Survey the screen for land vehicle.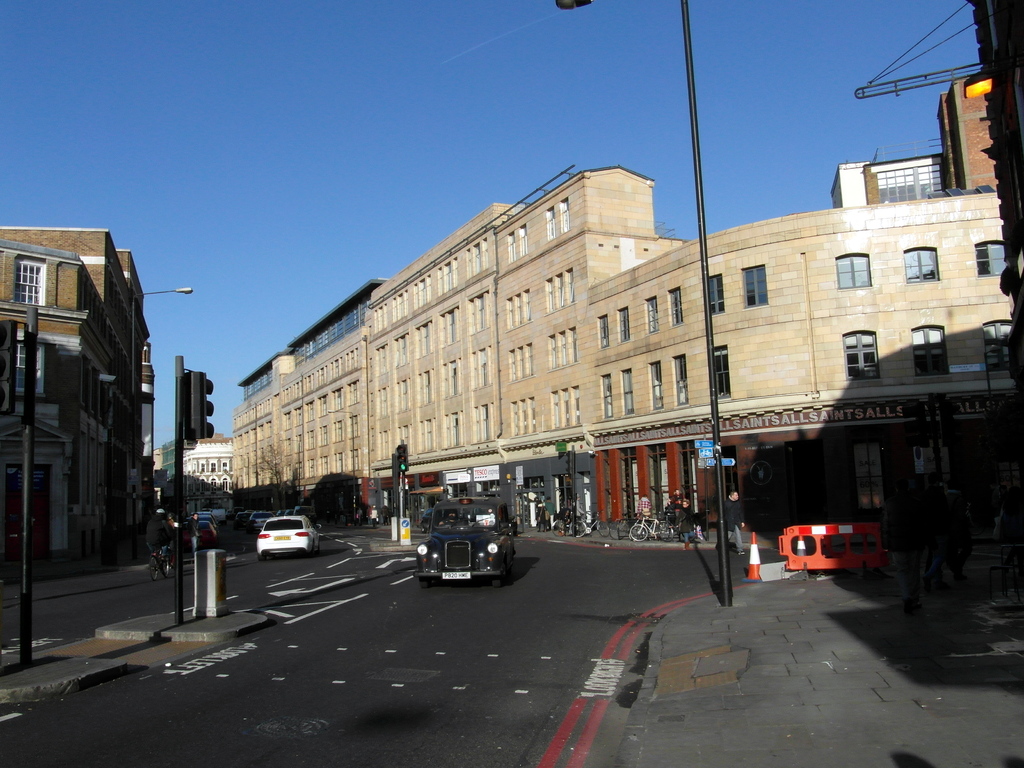
Survey found: {"x1": 416, "y1": 499, "x2": 513, "y2": 590}.
